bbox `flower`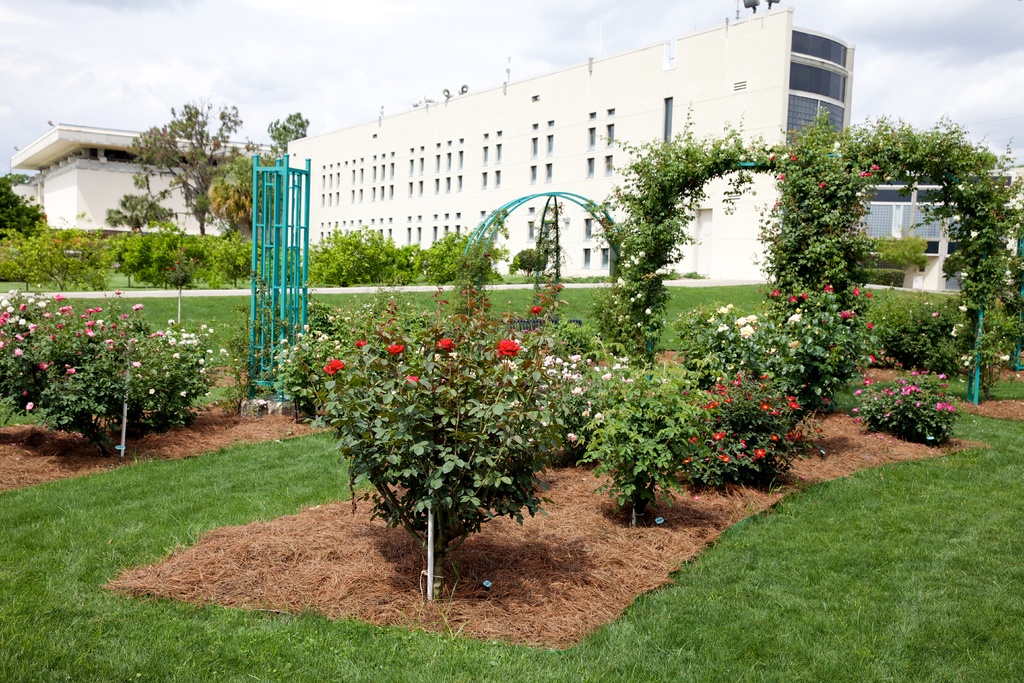
{"left": 353, "top": 337, "right": 367, "bottom": 348}
